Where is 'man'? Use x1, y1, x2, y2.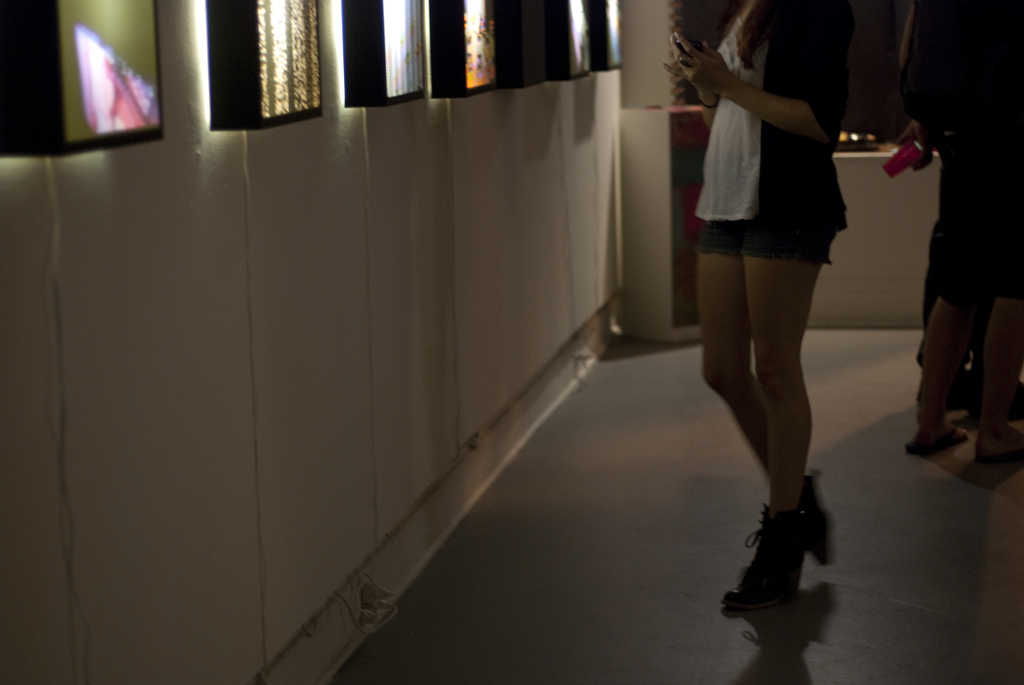
885, 28, 1023, 490.
